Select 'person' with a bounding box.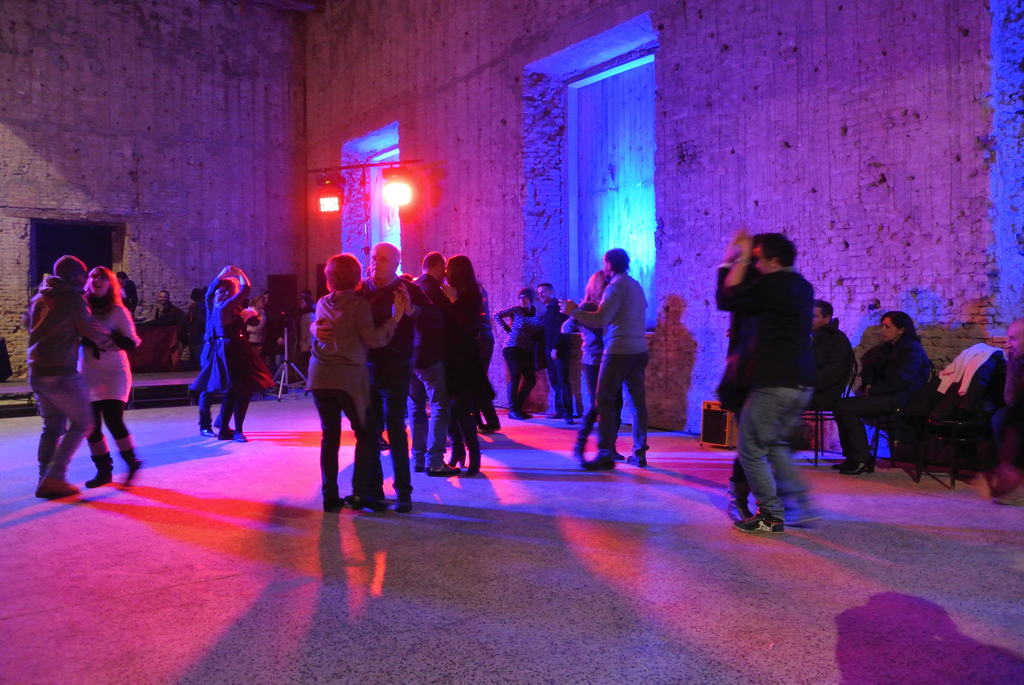
crop(988, 317, 1023, 497).
